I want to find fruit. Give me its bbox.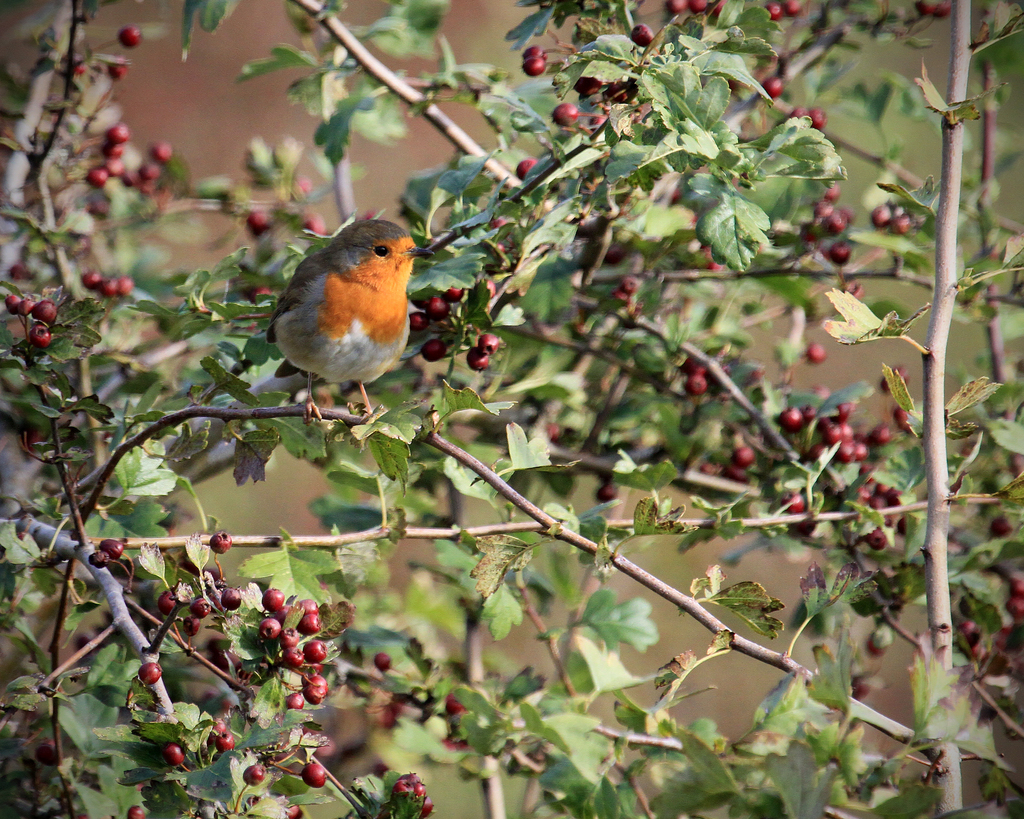
{"x1": 479, "y1": 330, "x2": 501, "y2": 353}.
